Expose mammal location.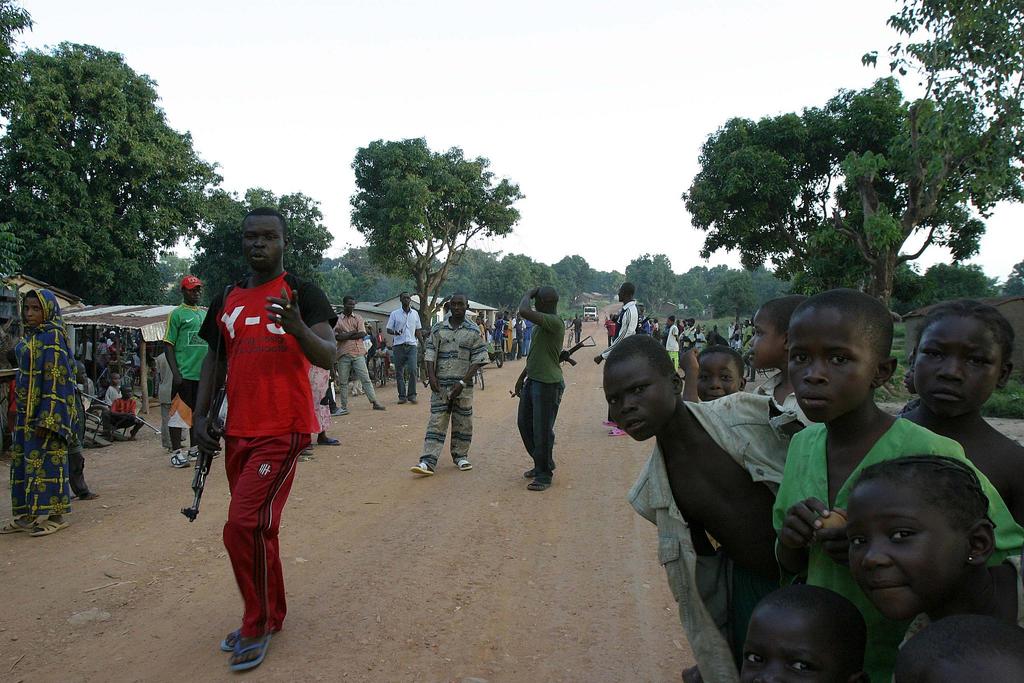
Exposed at 187,231,317,636.
